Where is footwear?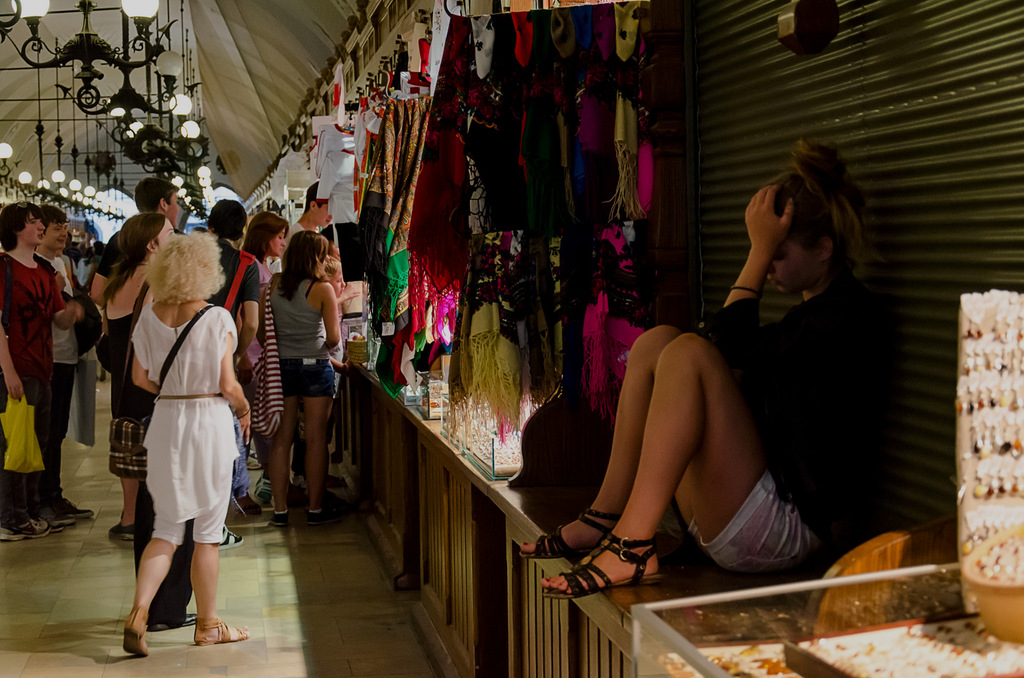
detection(119, 604, 154, 655).
